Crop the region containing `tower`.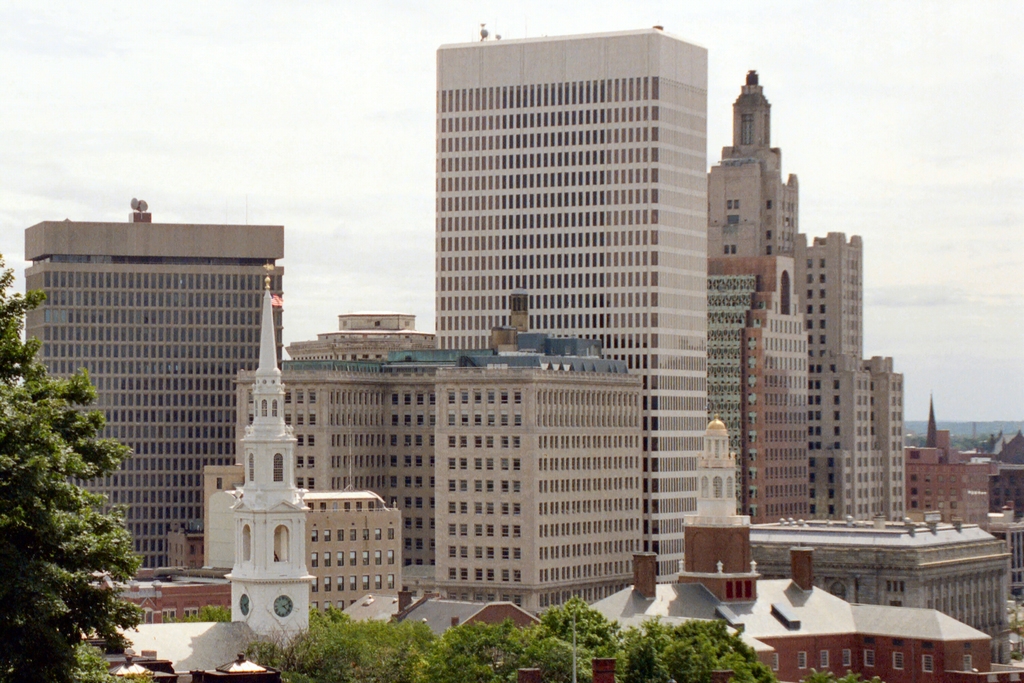
Crop region: {"left": 679, "top": 418, "right": 751, "bottom": 597}.
